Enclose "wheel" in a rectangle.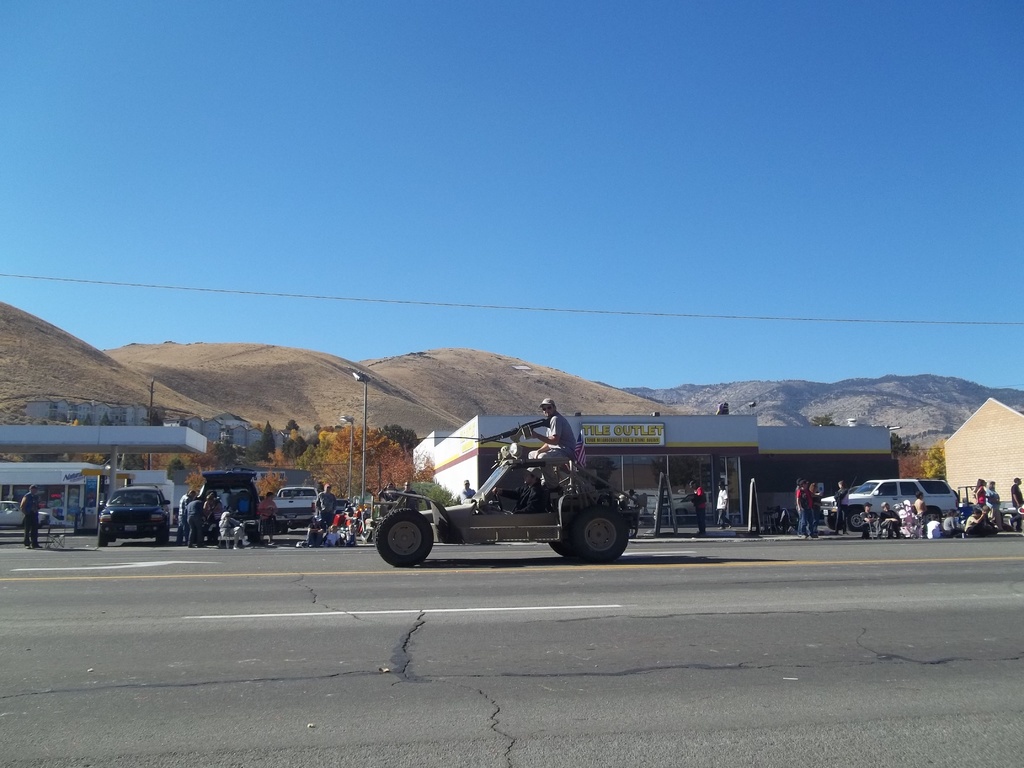
(x1=825, y1=515, x2=844, y2=529).
